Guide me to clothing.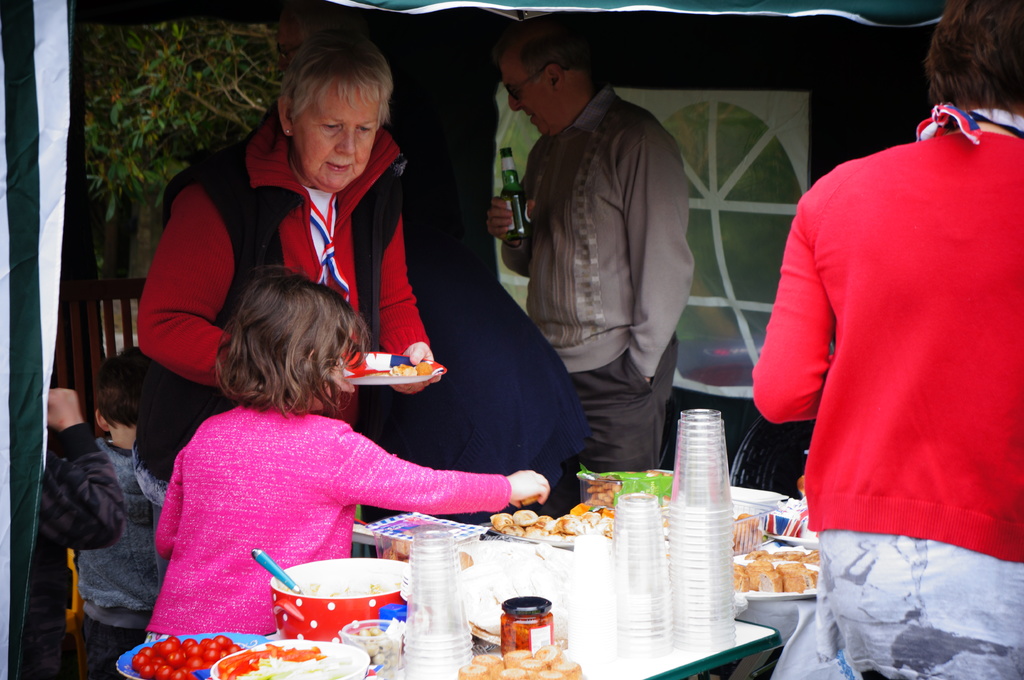
Guidance: (136, 98, 428, 515).
